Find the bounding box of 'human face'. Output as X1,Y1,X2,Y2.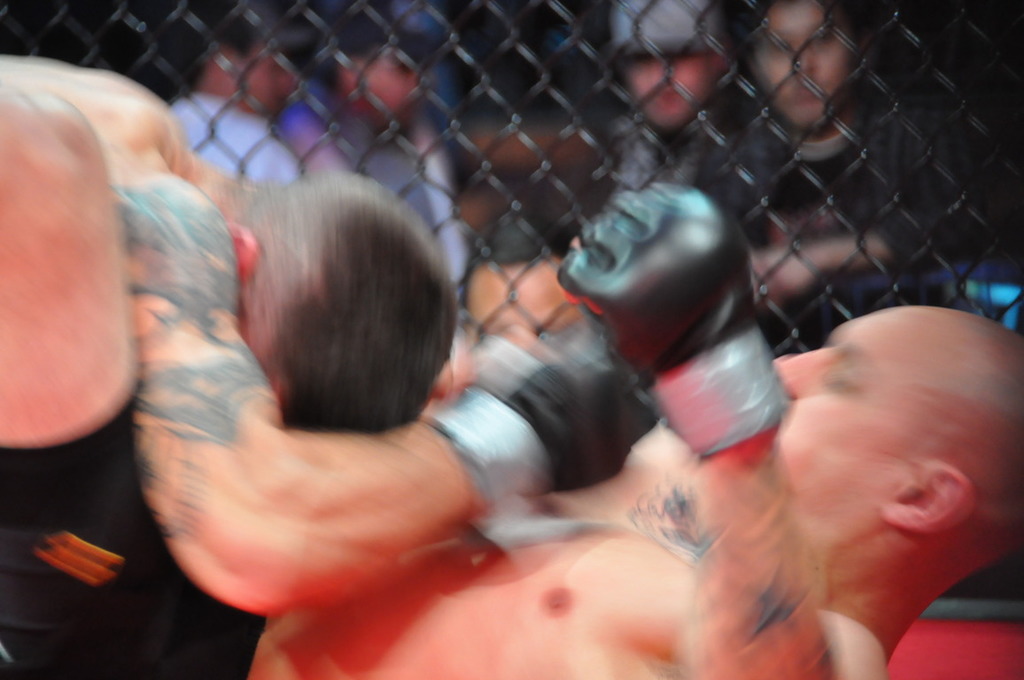
624,43,720,124.
